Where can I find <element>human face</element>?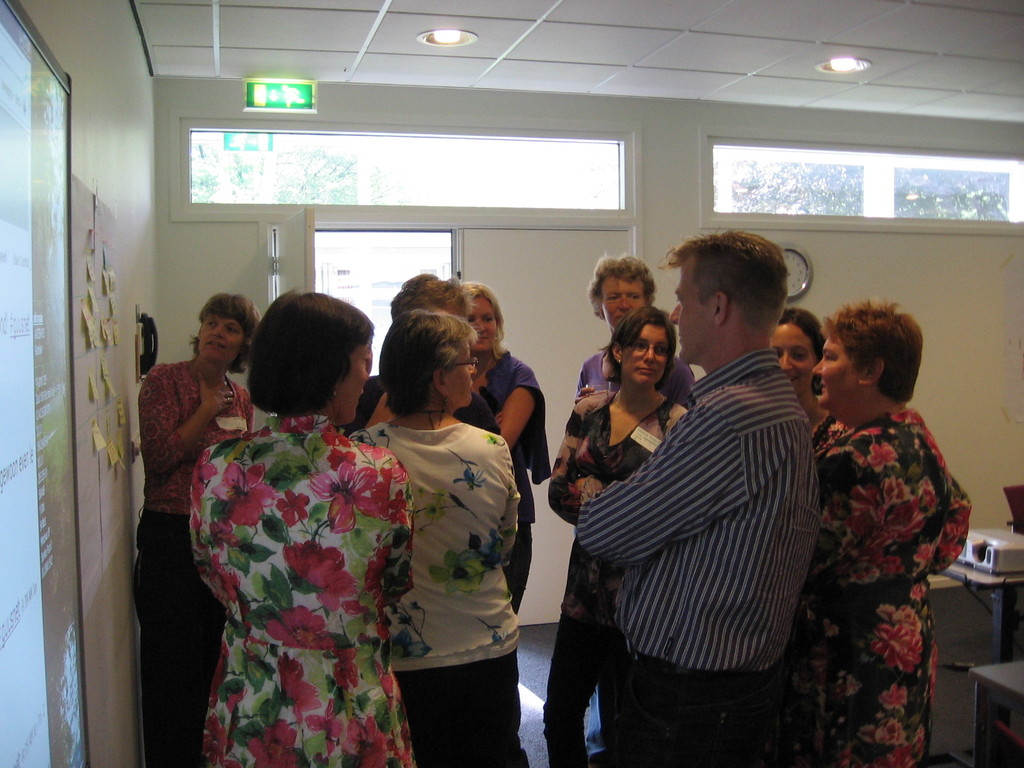
You can find it at l=596, t=278, r=643, b=323.
